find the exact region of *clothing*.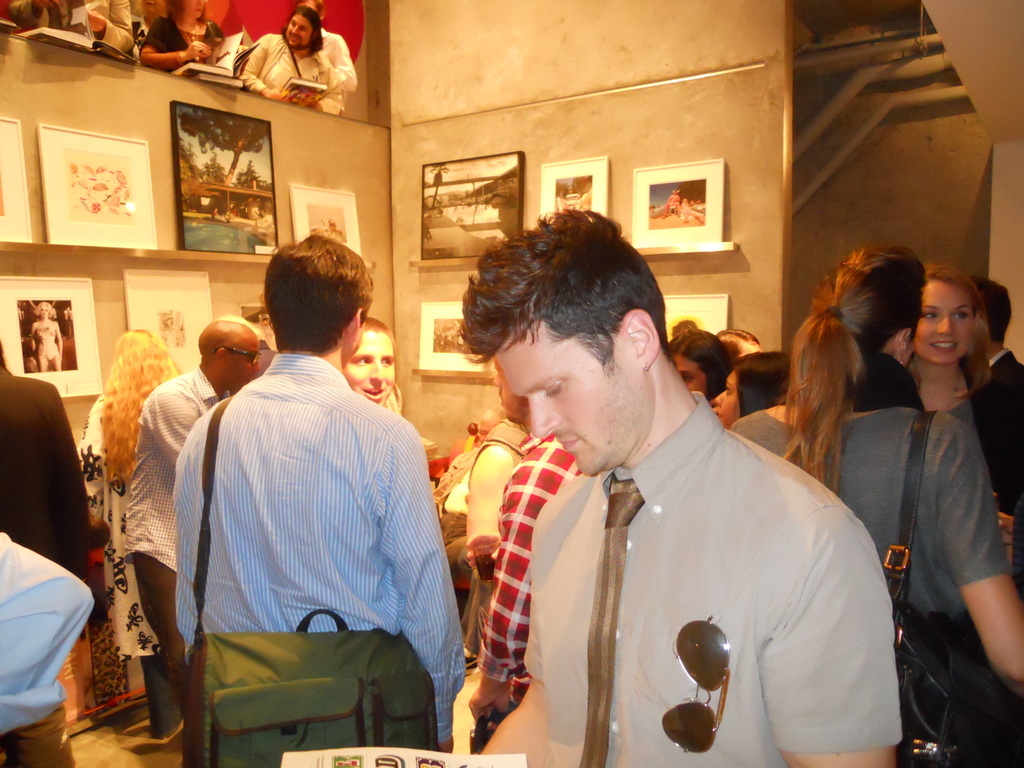
Exact region: bbox(0, 363, 93, 577).
